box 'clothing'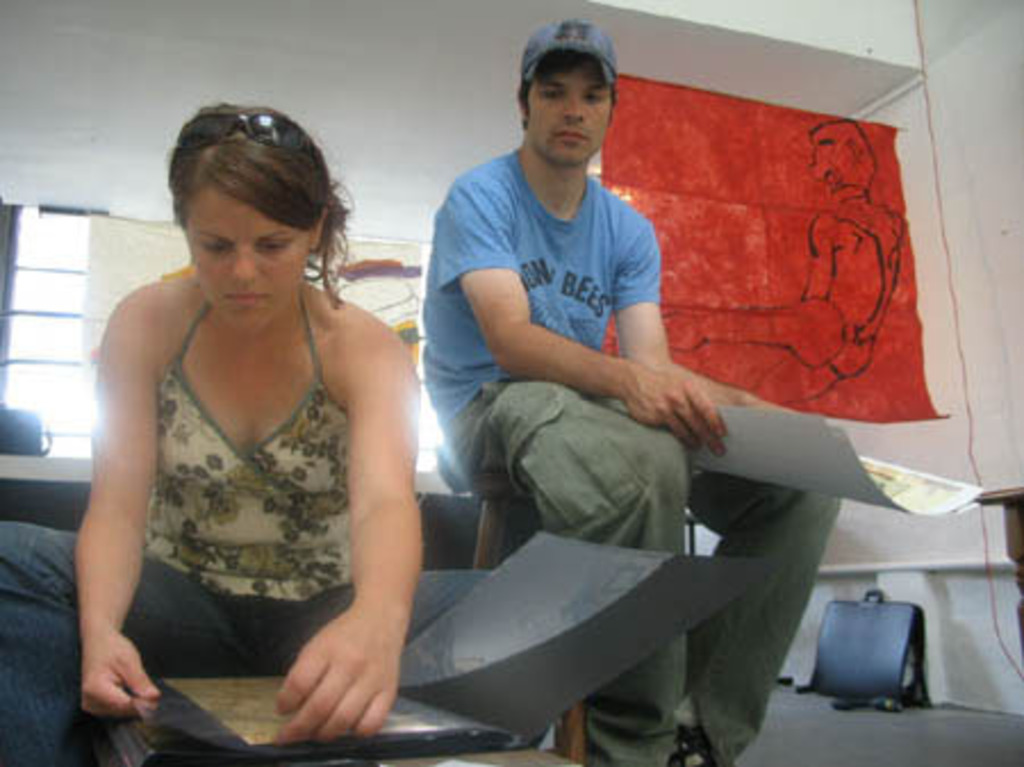
148,284,353,603
